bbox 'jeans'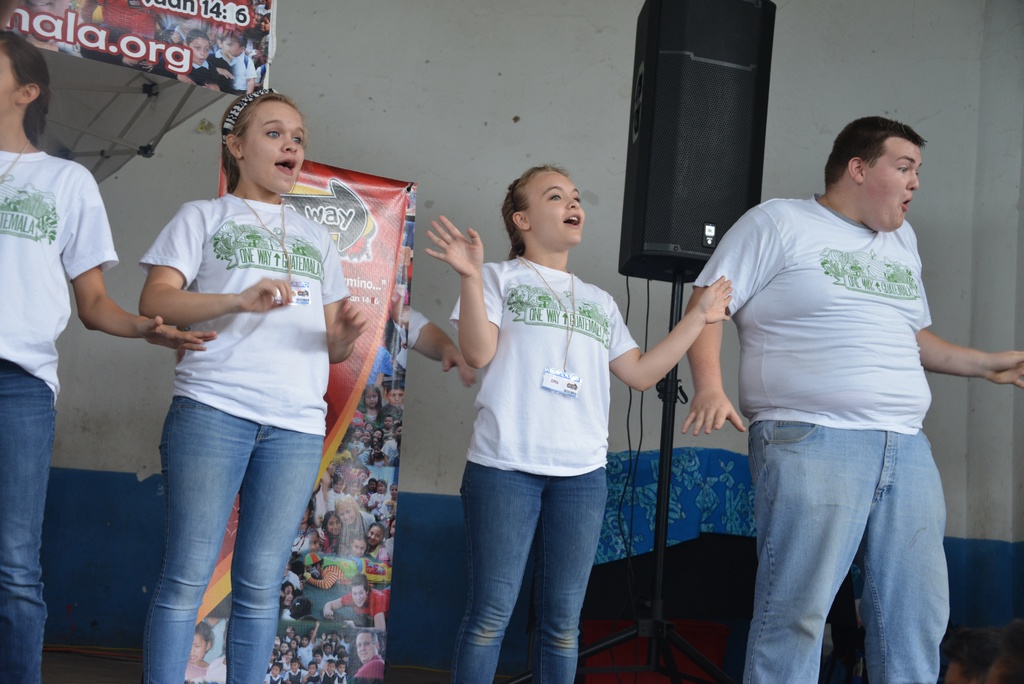
3:354:51:683
